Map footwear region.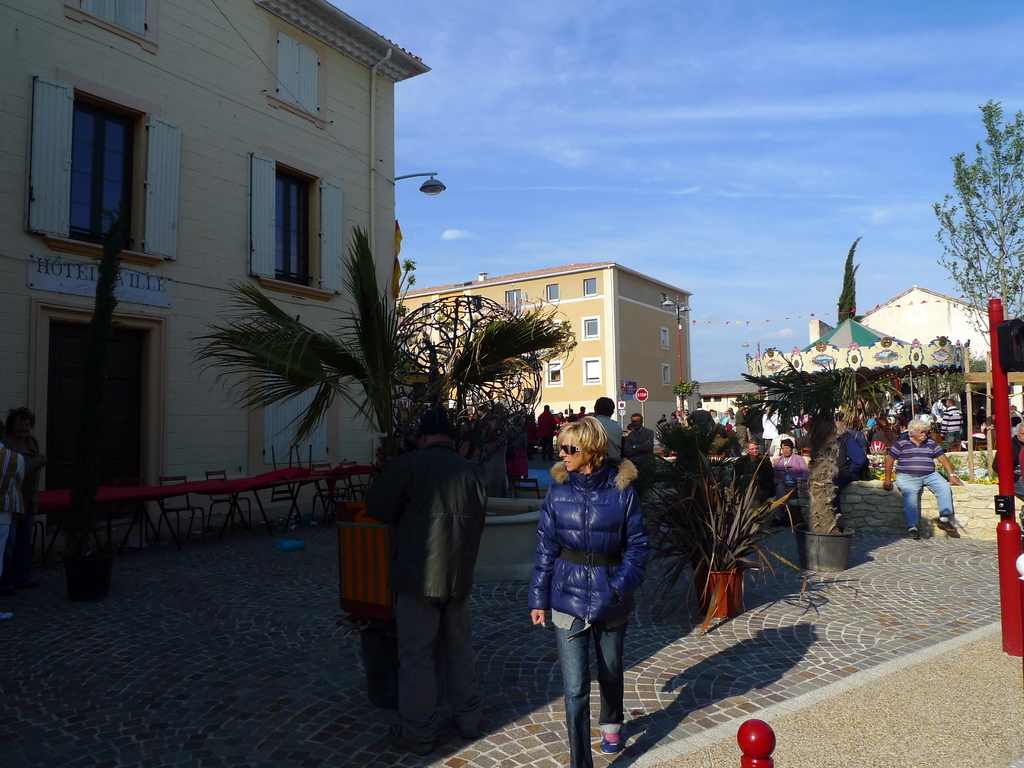
Mapped to left=909, top=524, right=925, bottom=539.
